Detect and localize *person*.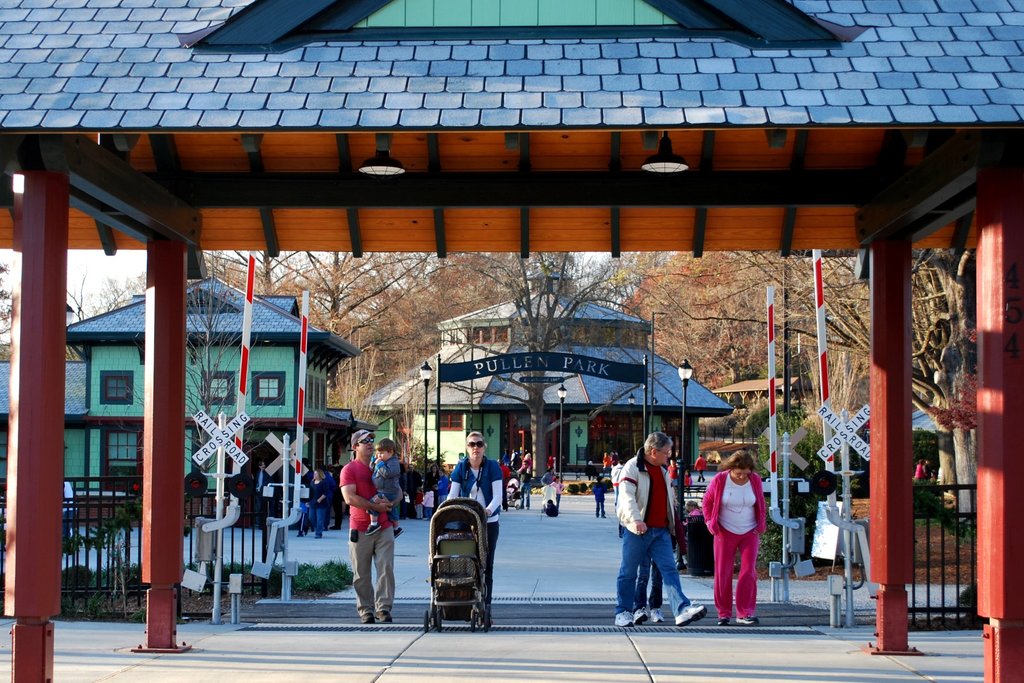
Localized at x1=253, y1=458, x2=269, y2=532.
